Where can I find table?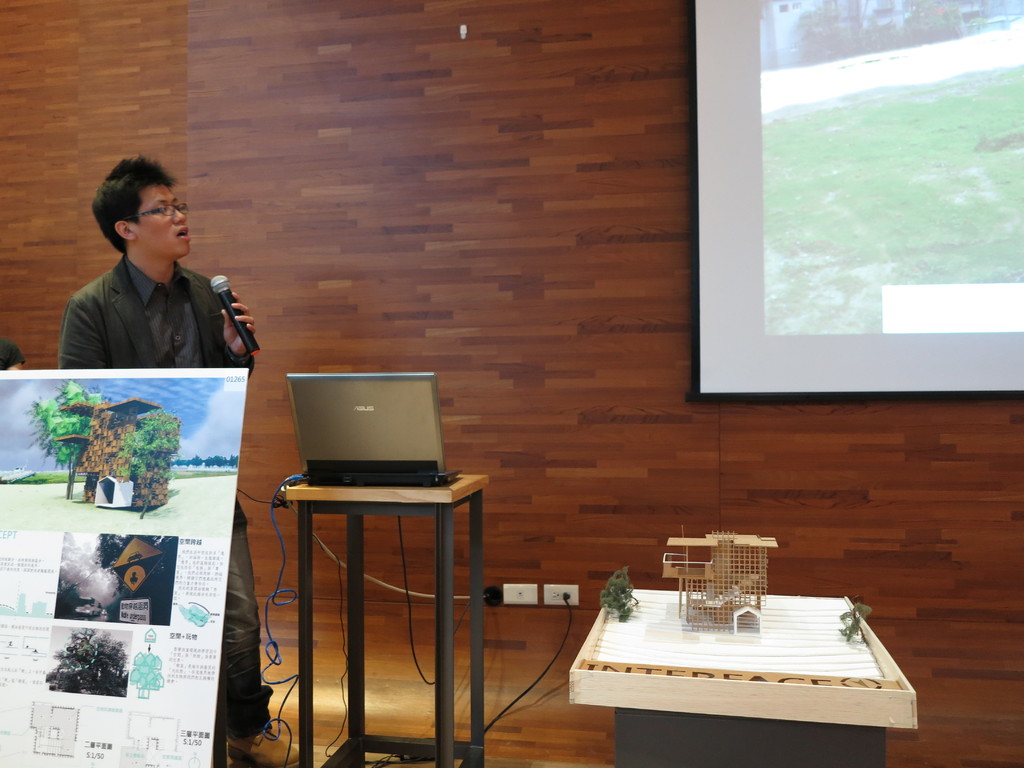
You can find it at bbox=(231, 438, 534, 739).
